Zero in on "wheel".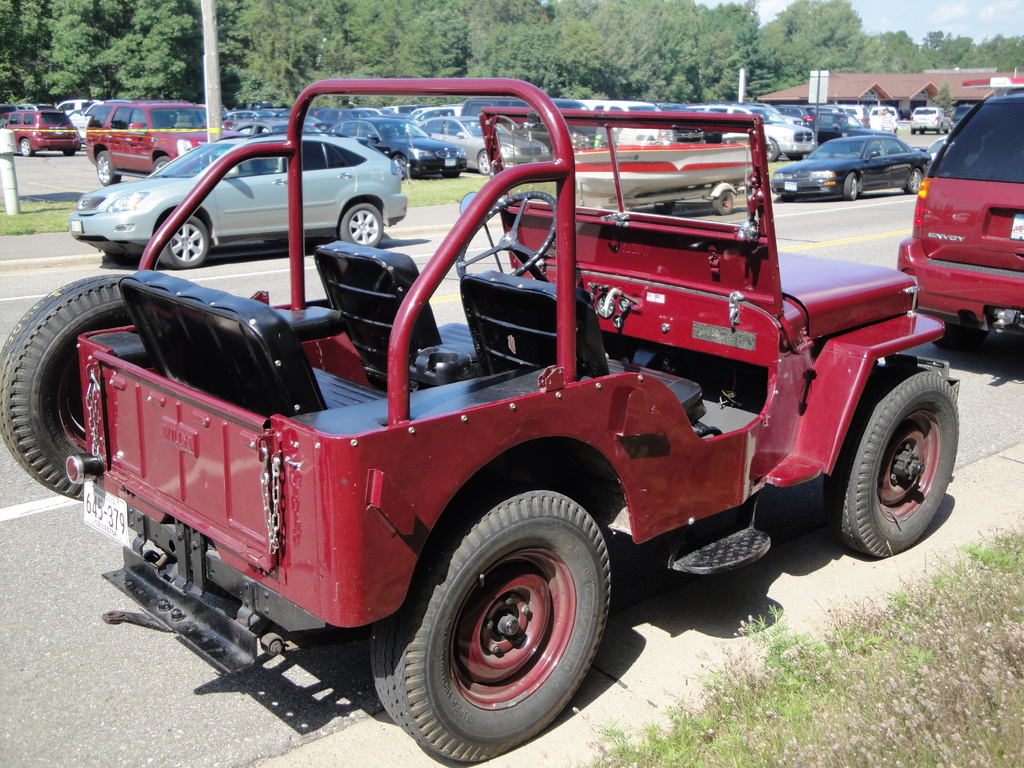
Zeroed in: detection(334, 196, 387, 244).
